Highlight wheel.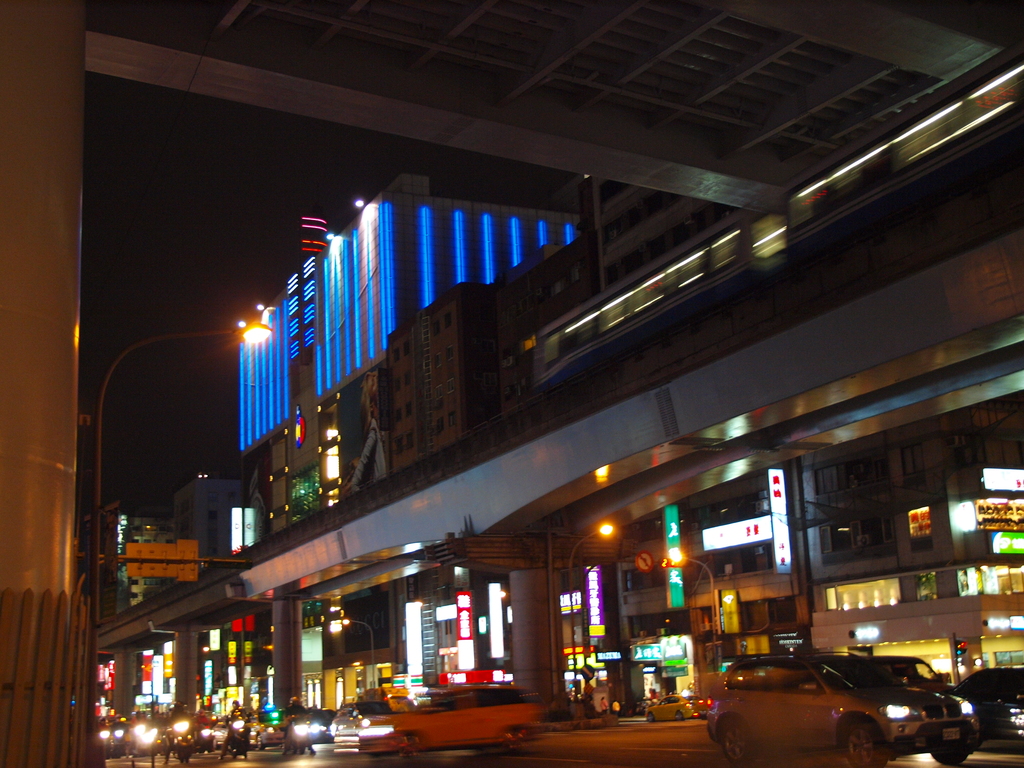
Highlighted region: Rect(933, 756, 968, 767).
